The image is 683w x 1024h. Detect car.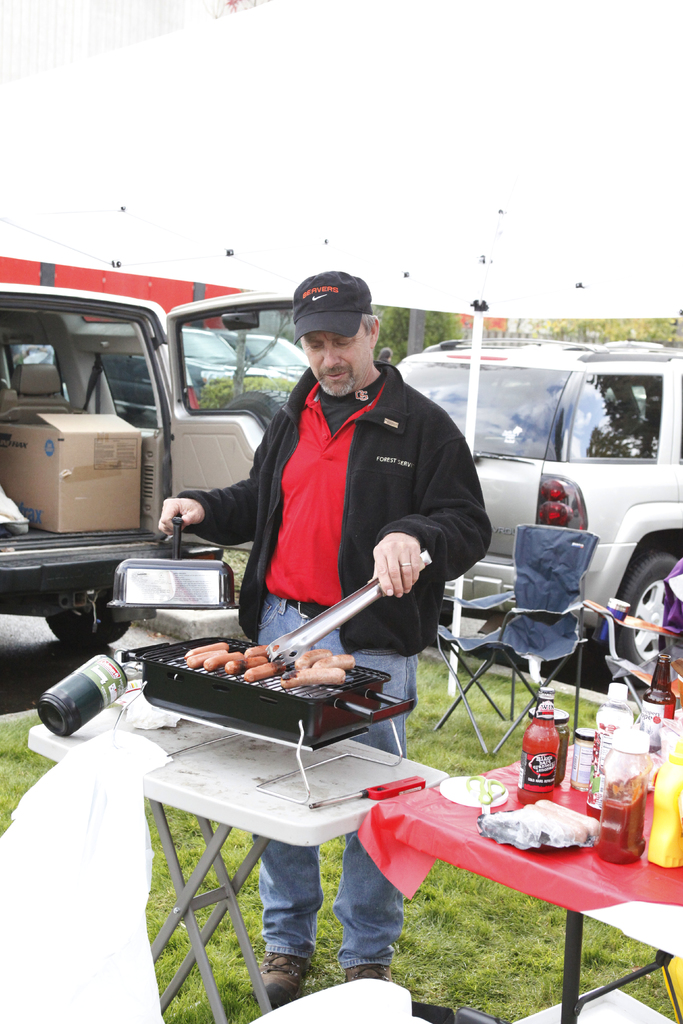
Detection: box(211, 328, 307, 389).
